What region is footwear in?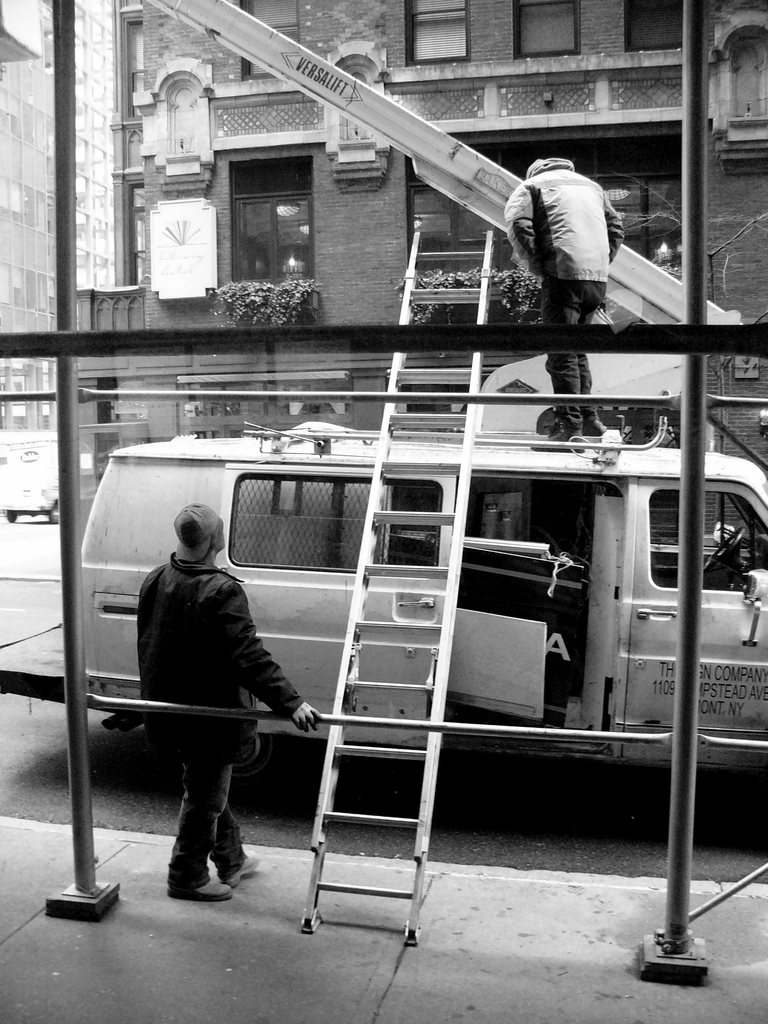
BBox(529, 424, 583, 451).
